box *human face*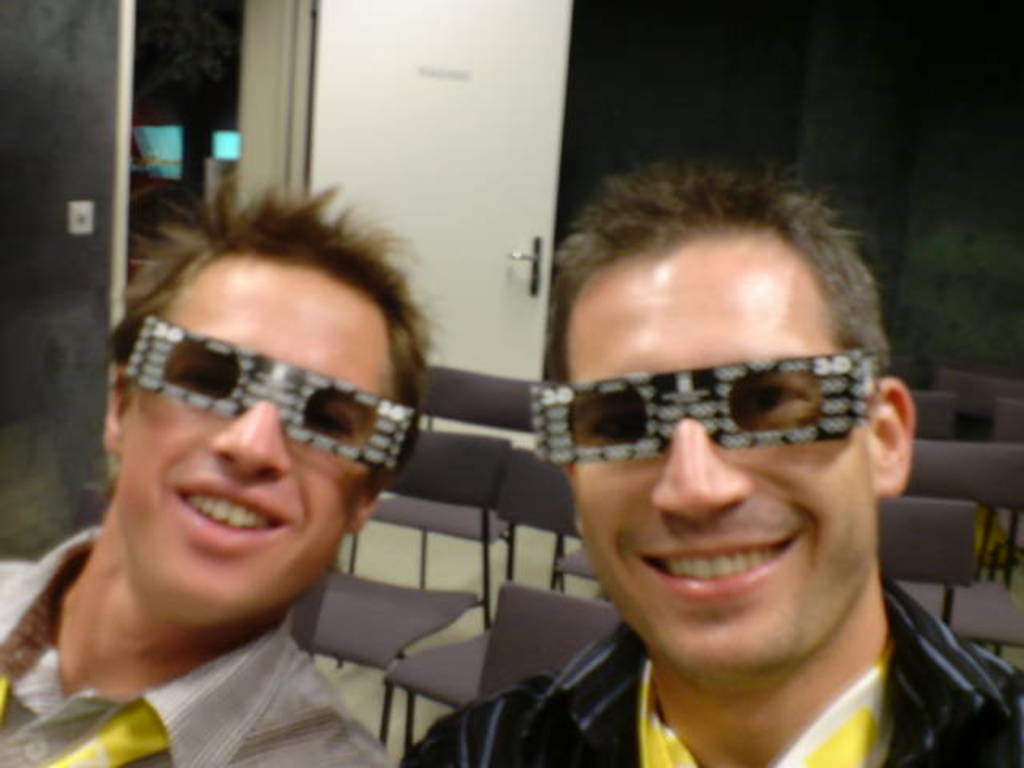
left=114, top=253, right=406, bottom=635
